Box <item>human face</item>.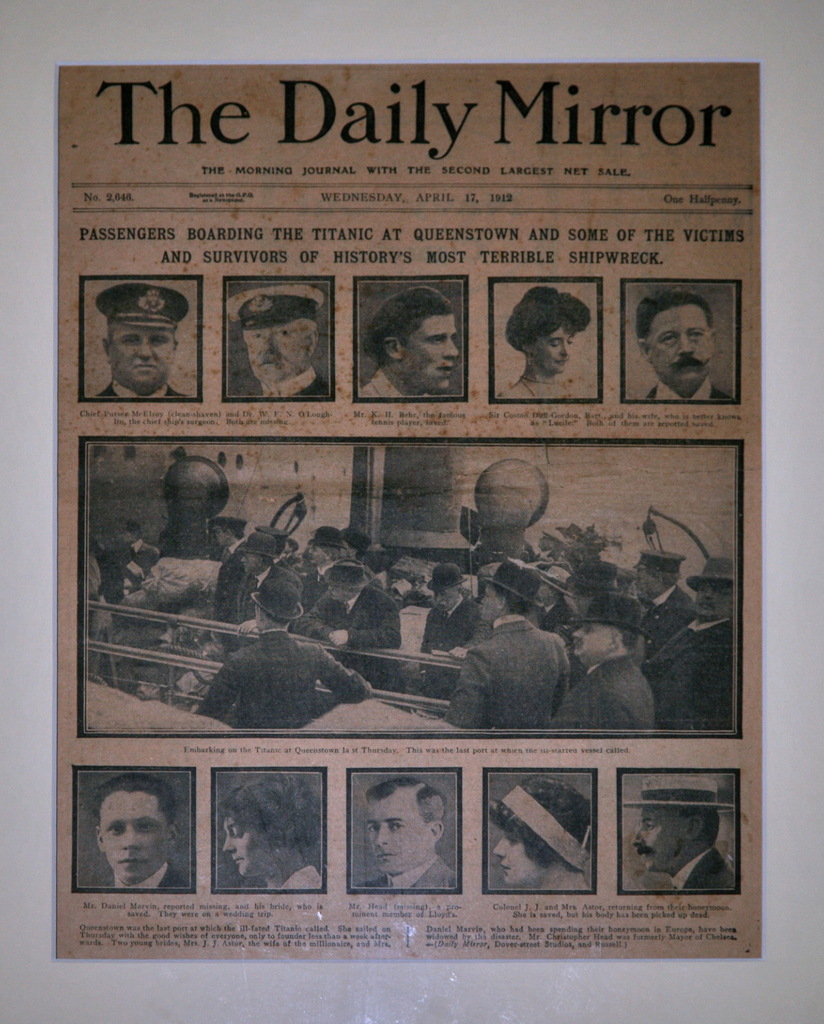
<region>572, 617, 614, 660</region>.
